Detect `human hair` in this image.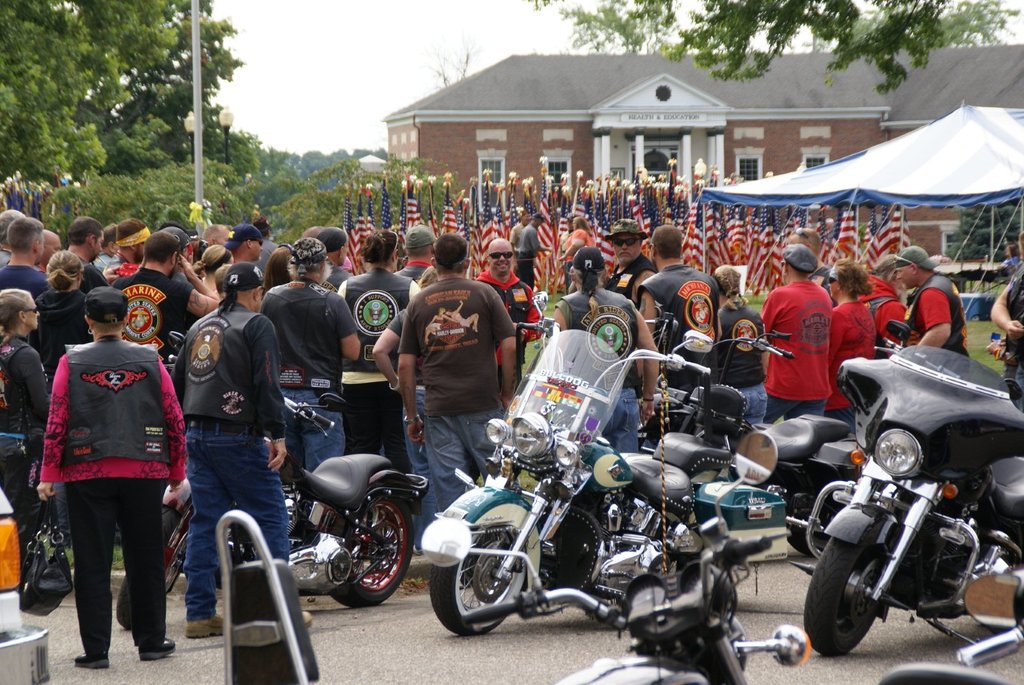
Detection: <box>714,264,748,306</box>.
